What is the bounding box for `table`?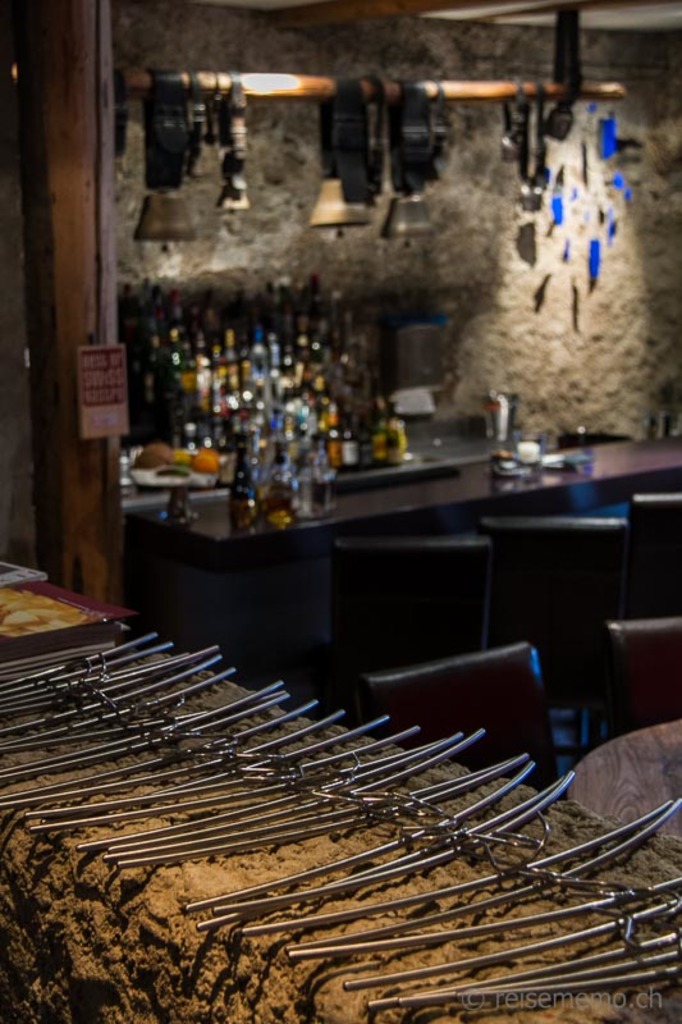
box(145, 419, 681, 659).
